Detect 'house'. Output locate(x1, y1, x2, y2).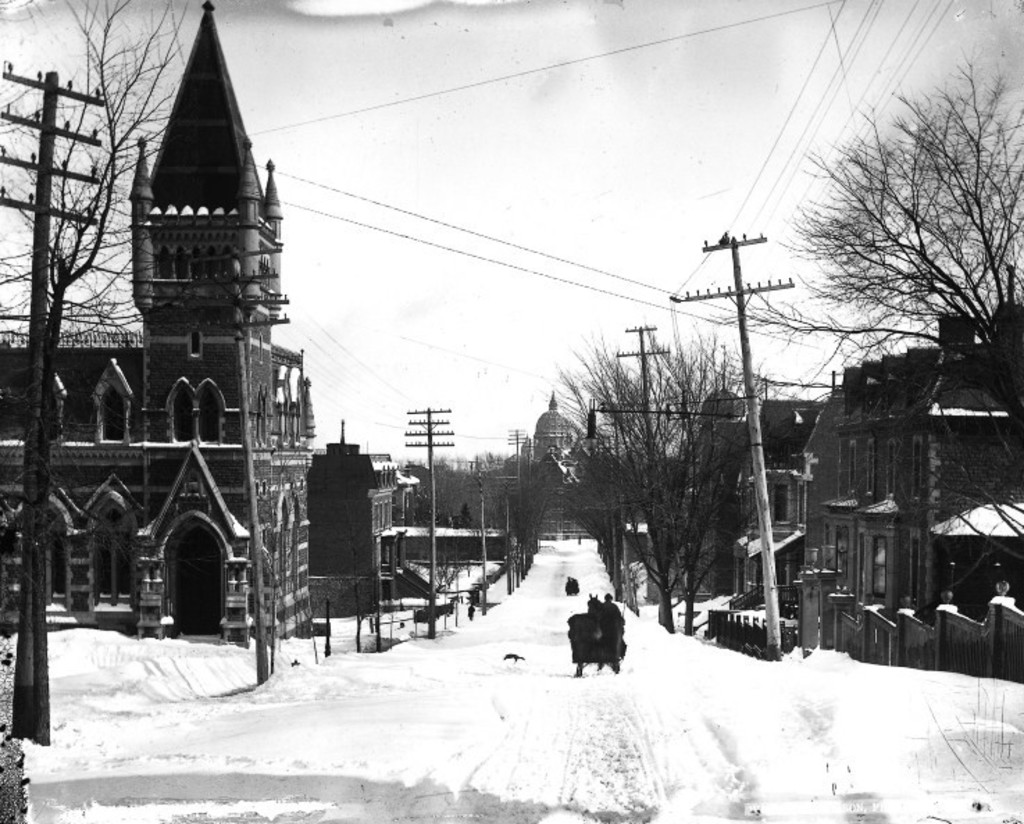
locate(791, 253, 1023, 674).
